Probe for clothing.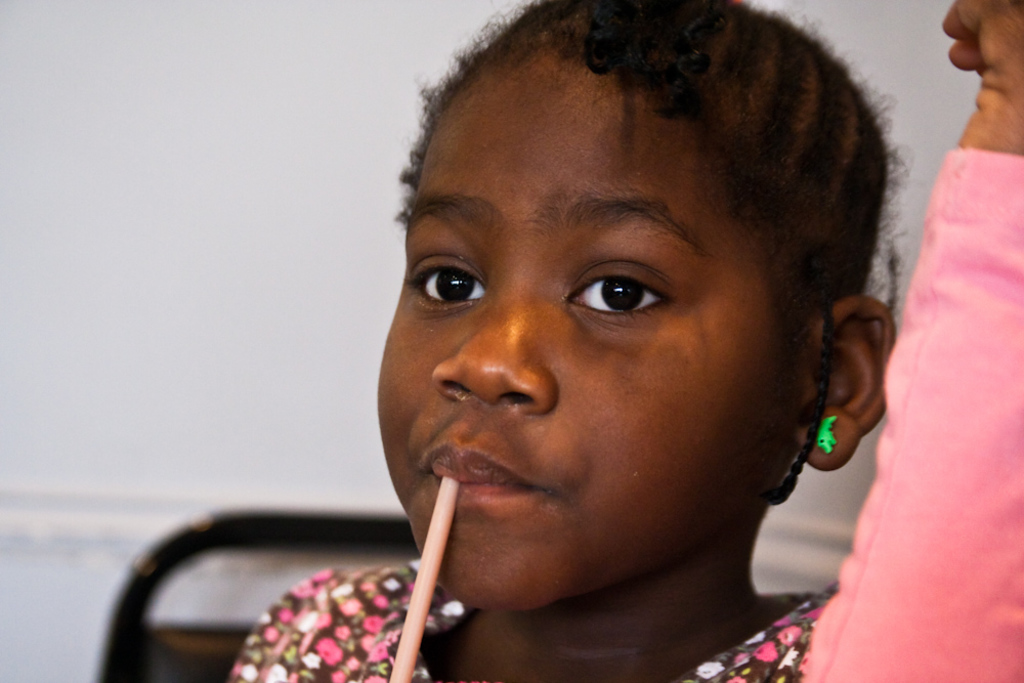
Probe result: left=224, top=146, right=1023, bottom=682.
